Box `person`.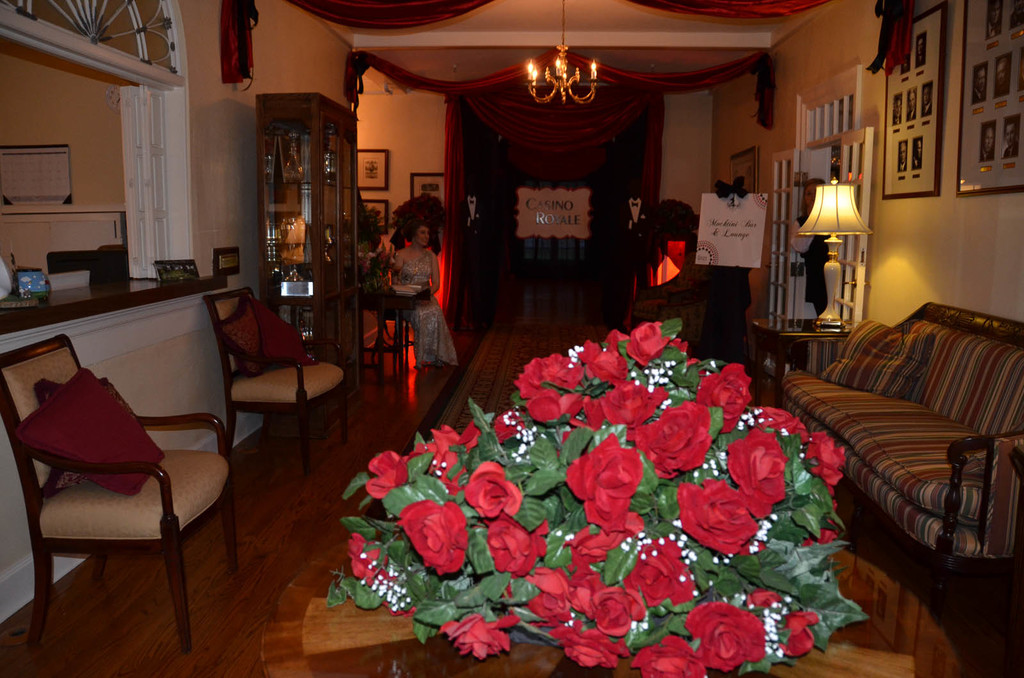
select_region(383, 207, 445, 367).
